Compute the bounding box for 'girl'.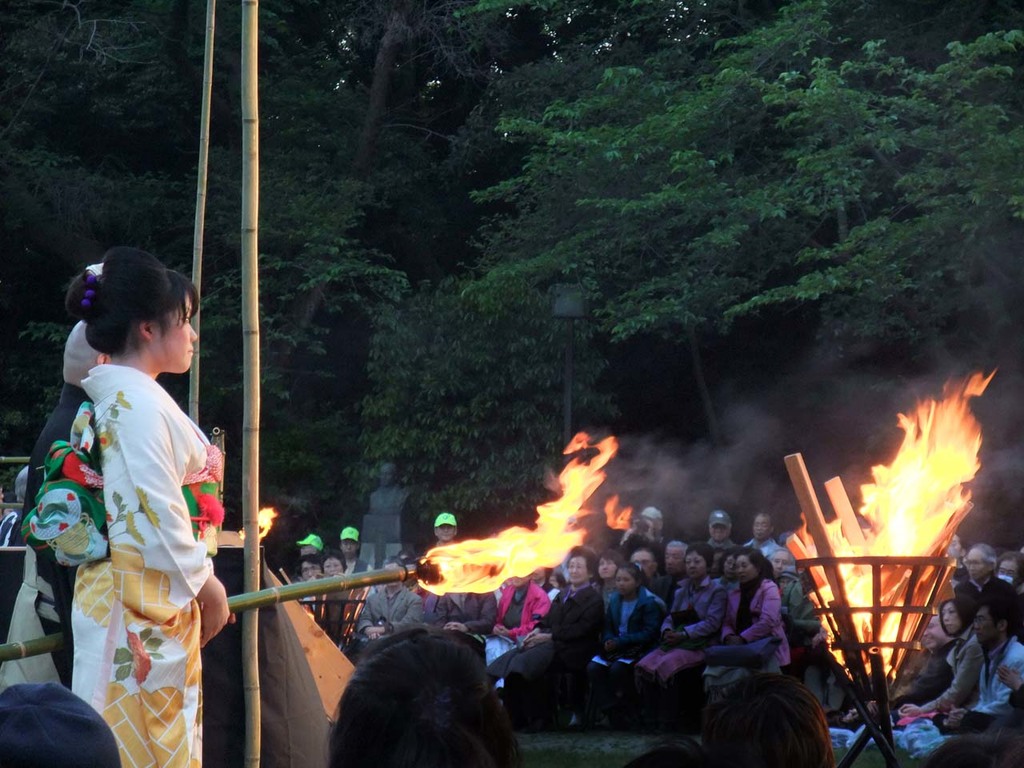
{"x1": 18, "y1": 248, "x2": 230, "y2": 767}.
